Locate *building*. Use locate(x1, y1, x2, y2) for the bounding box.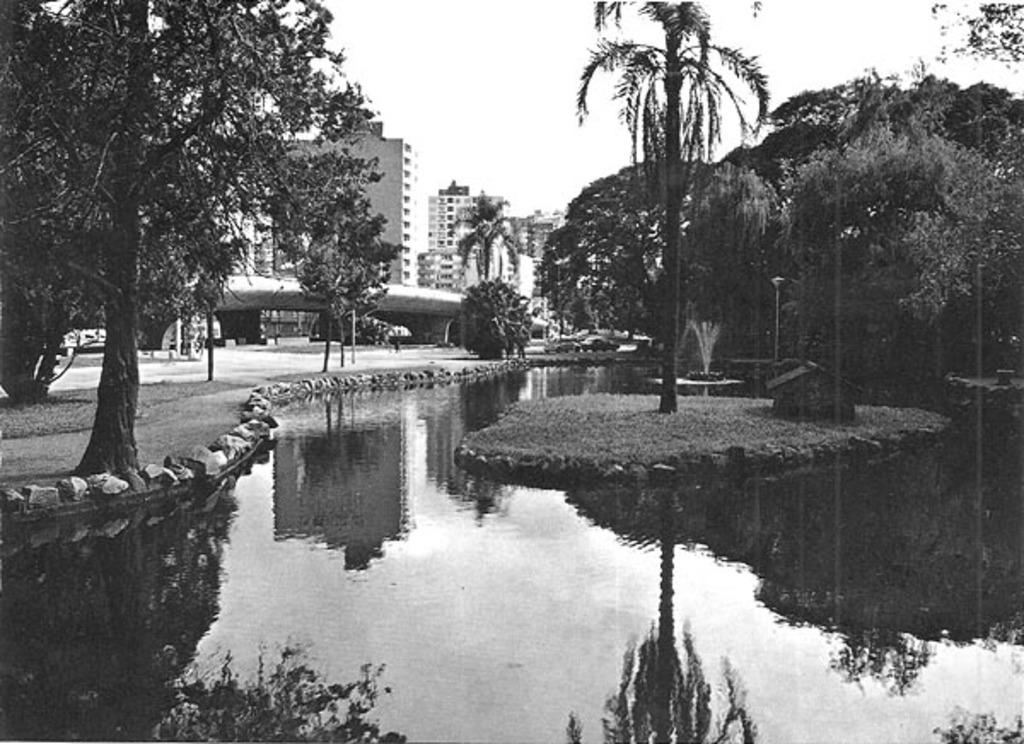
locate(275, 123, 415, 282).
